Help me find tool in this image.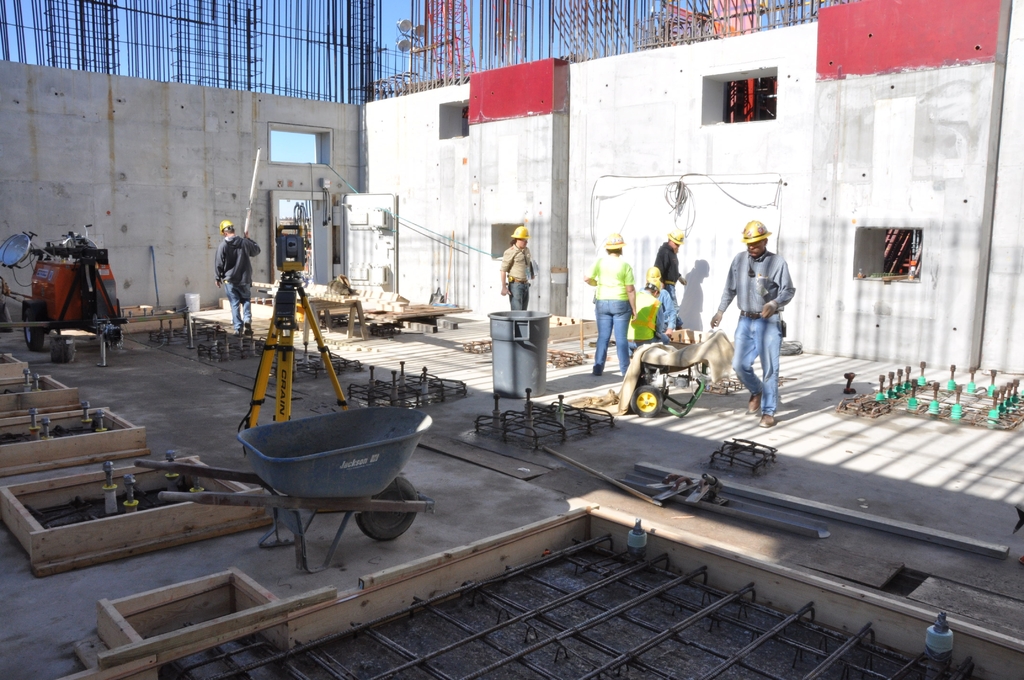
Found it: (76, 399, 94, 428).
